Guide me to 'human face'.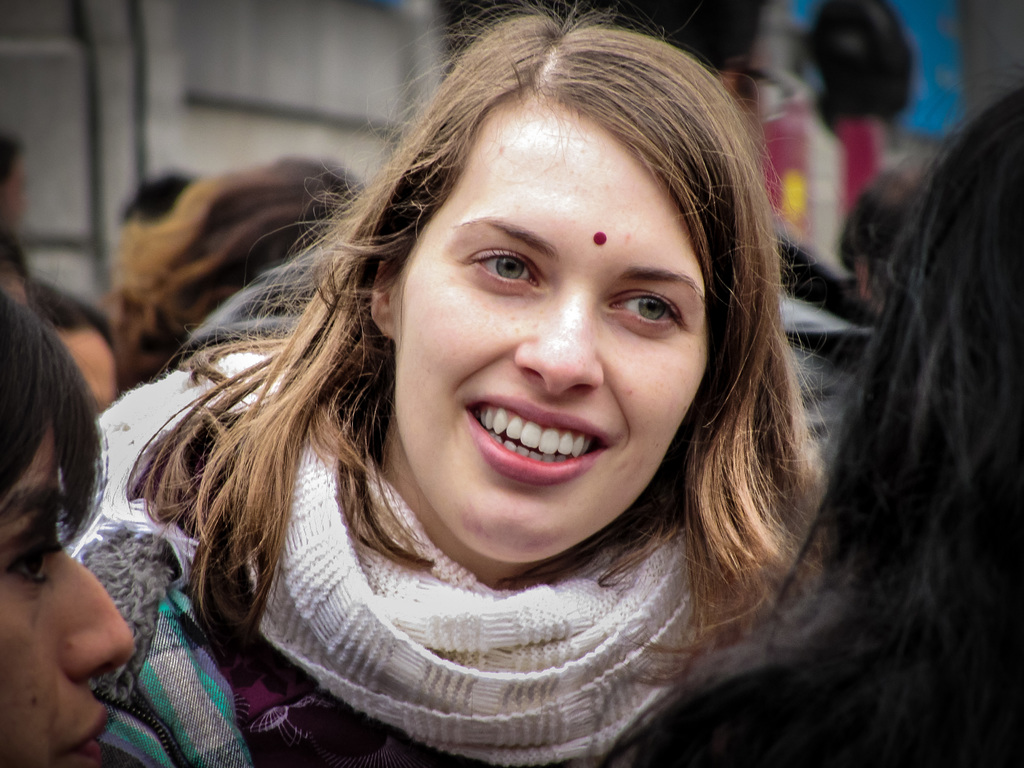
Guidance: Rect(396, 94, 710, 564).
